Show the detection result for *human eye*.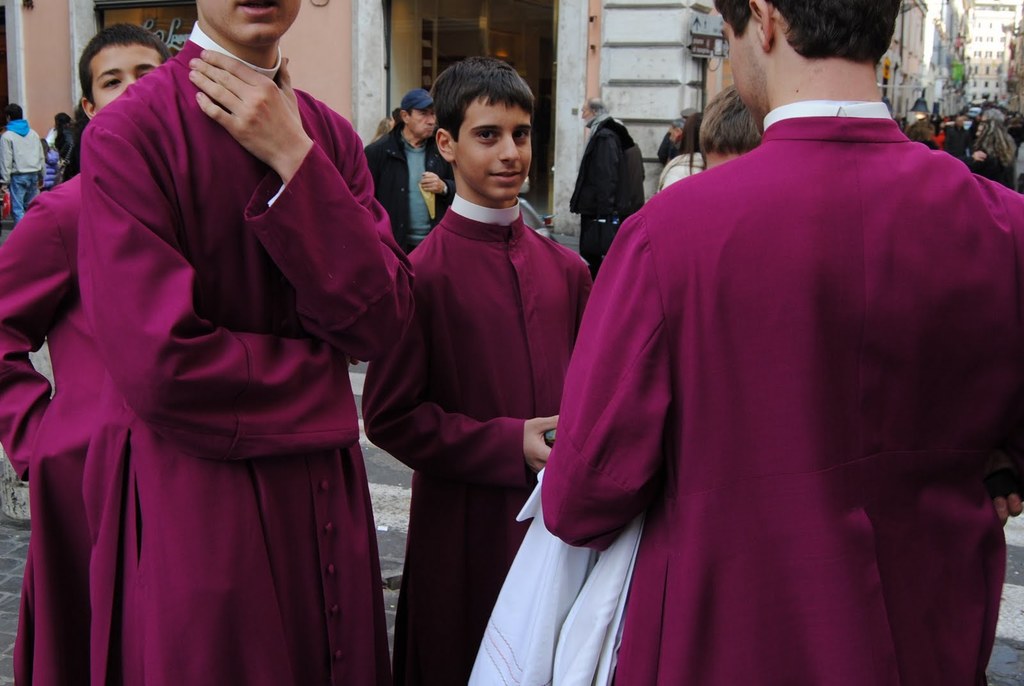
[477, 124, 500, 150].
